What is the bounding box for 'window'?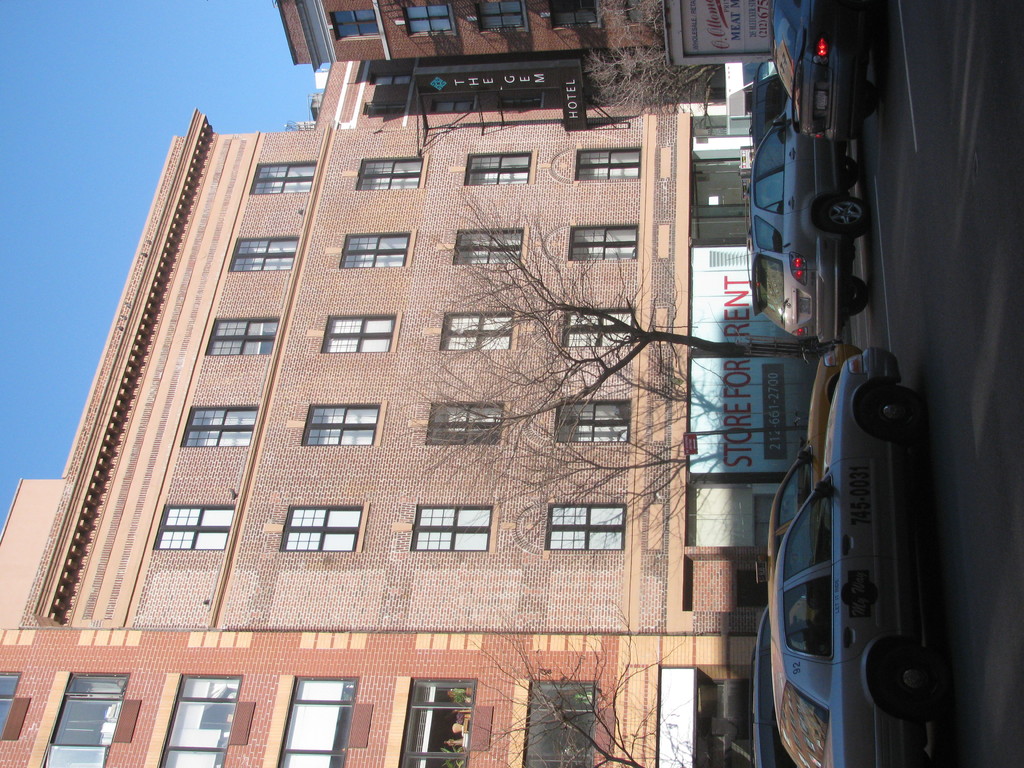
bbox(575, 142, 644, 180).
